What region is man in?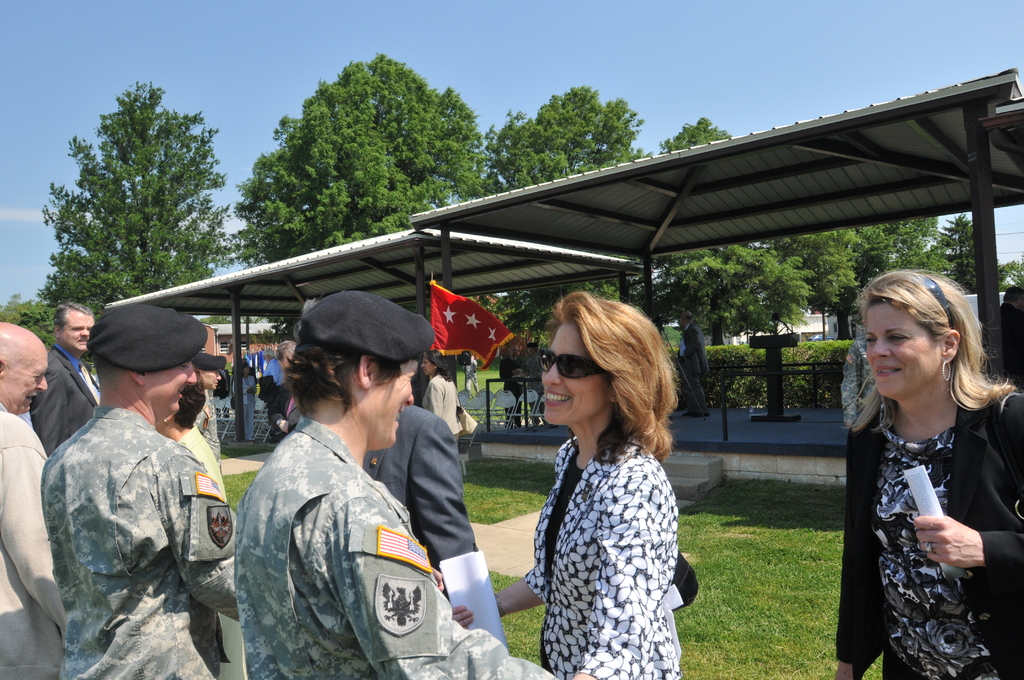
bbox=[40, 304, 236, 679].
